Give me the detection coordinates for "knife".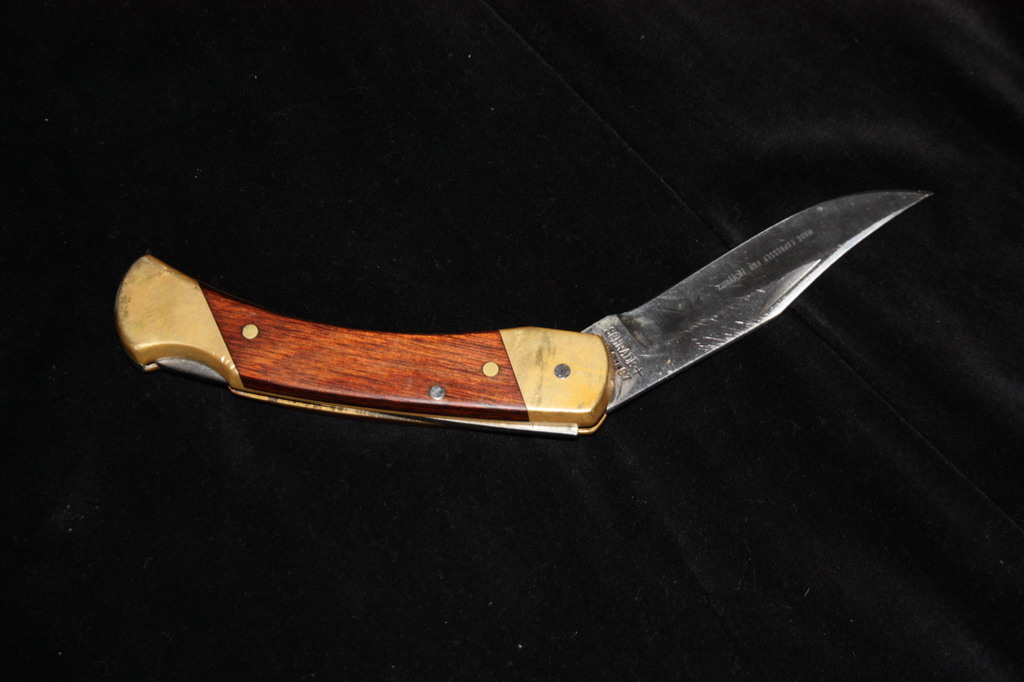
(113, 187, 932, 438).
